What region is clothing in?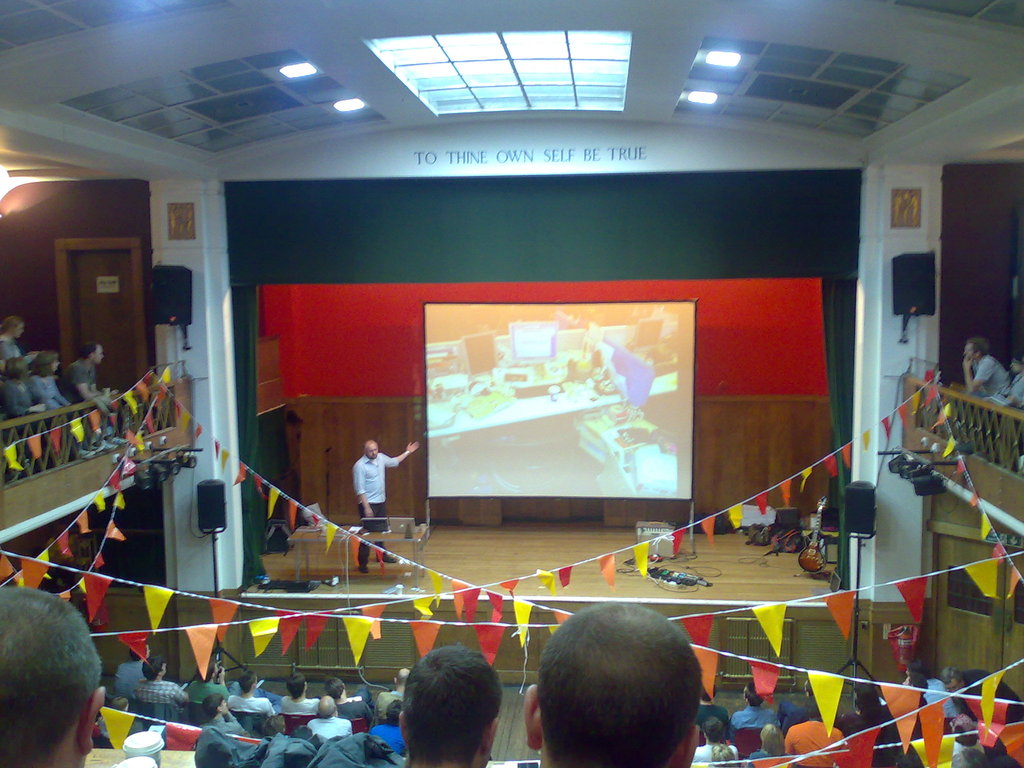
<region>228, 694, 276, 717</region>.
